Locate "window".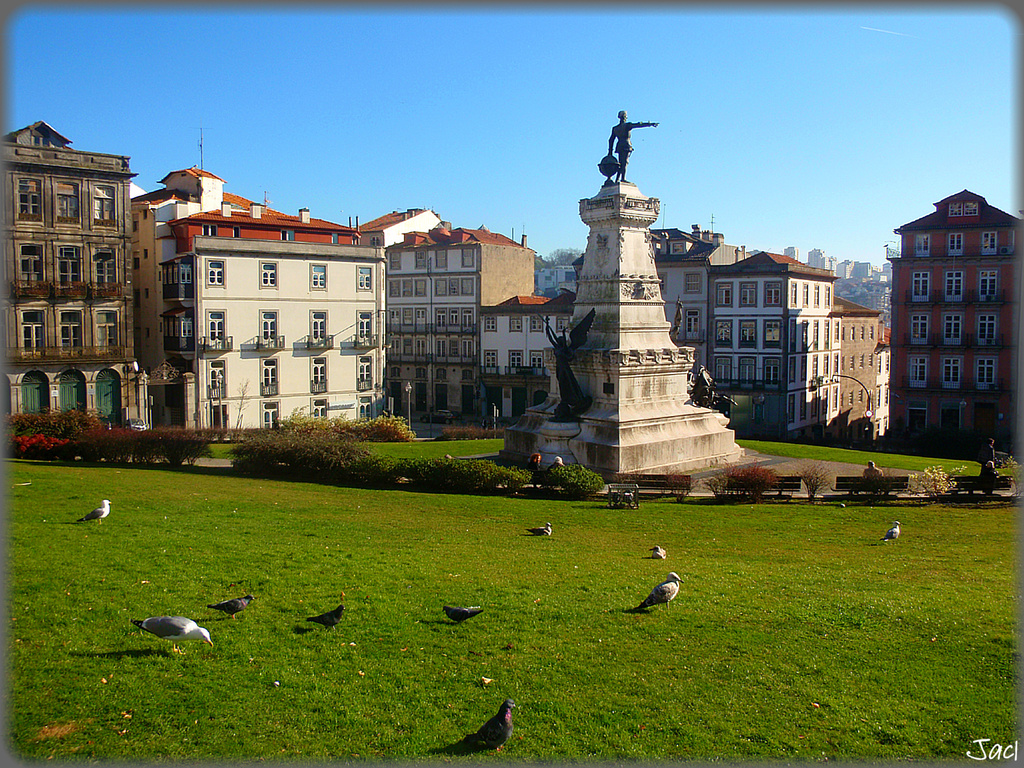
Bounding box: (355,304,375,355).
